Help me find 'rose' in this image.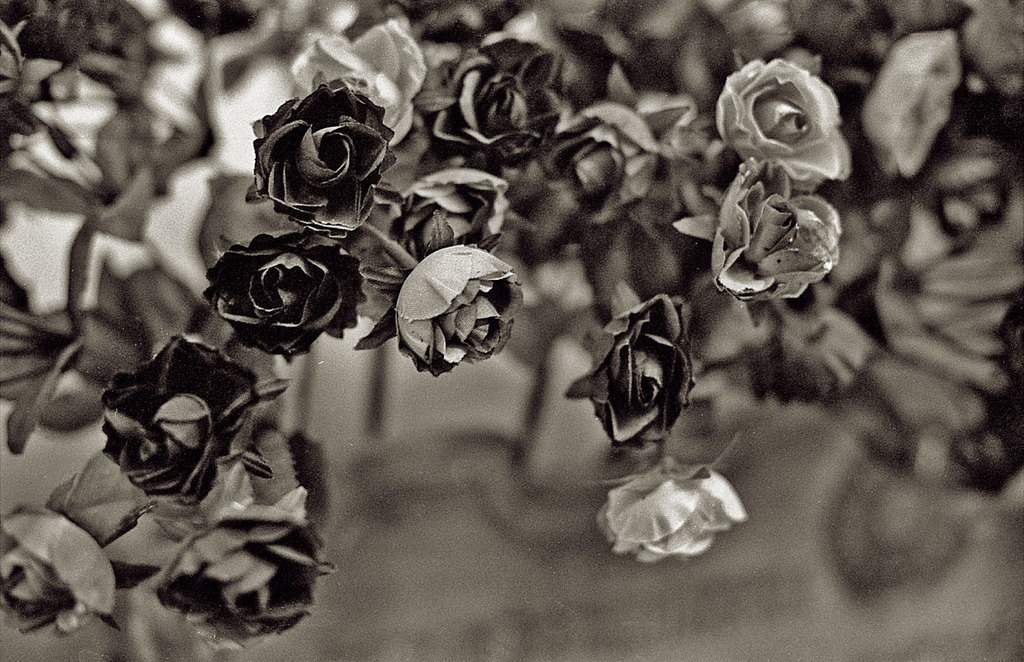
Found it: rect(714, 54, 853, 194).
